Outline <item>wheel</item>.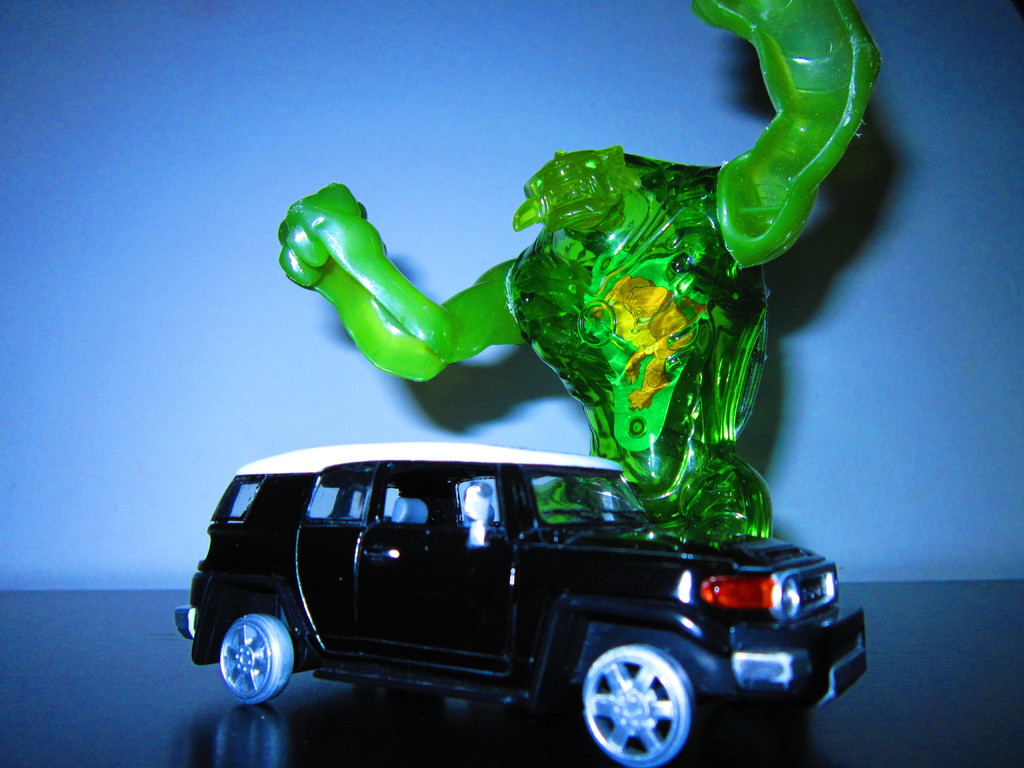
Outline: select_region(573, 639, 701, 757).
